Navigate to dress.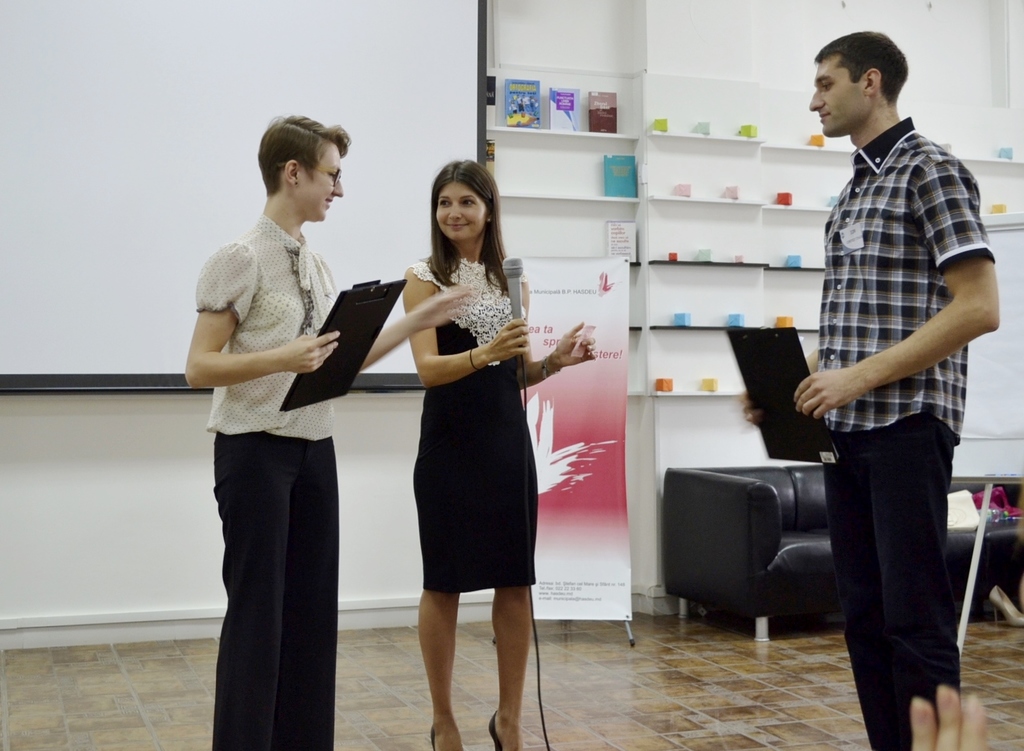
Navigation target: <bbox>395, 244, 532, 603</bbox>.
